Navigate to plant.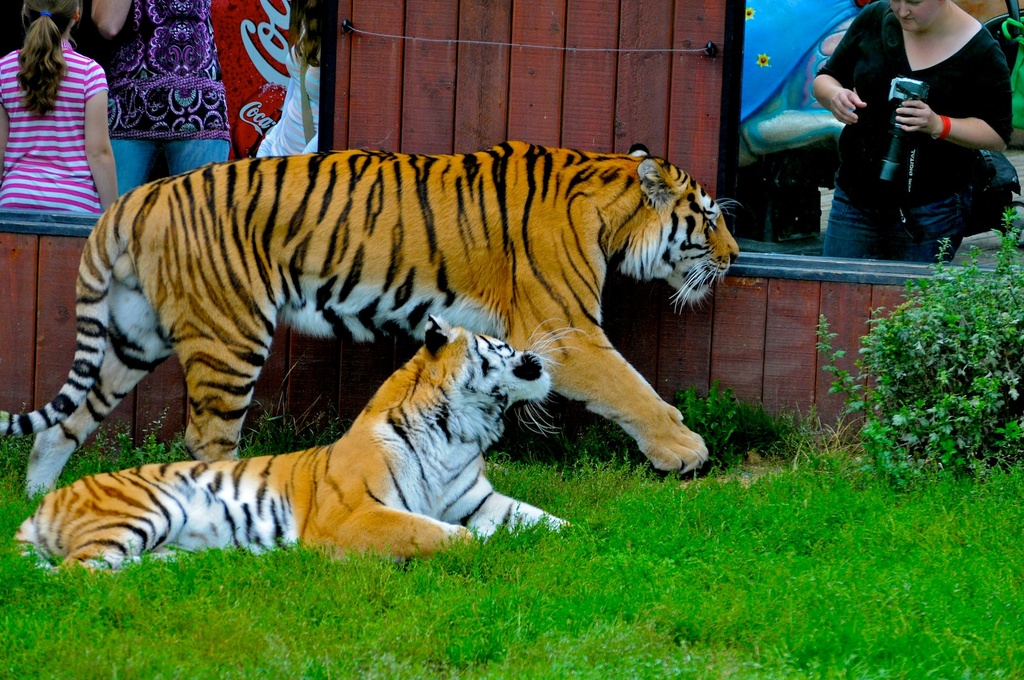
Navigation target: [670,377,772,461].
